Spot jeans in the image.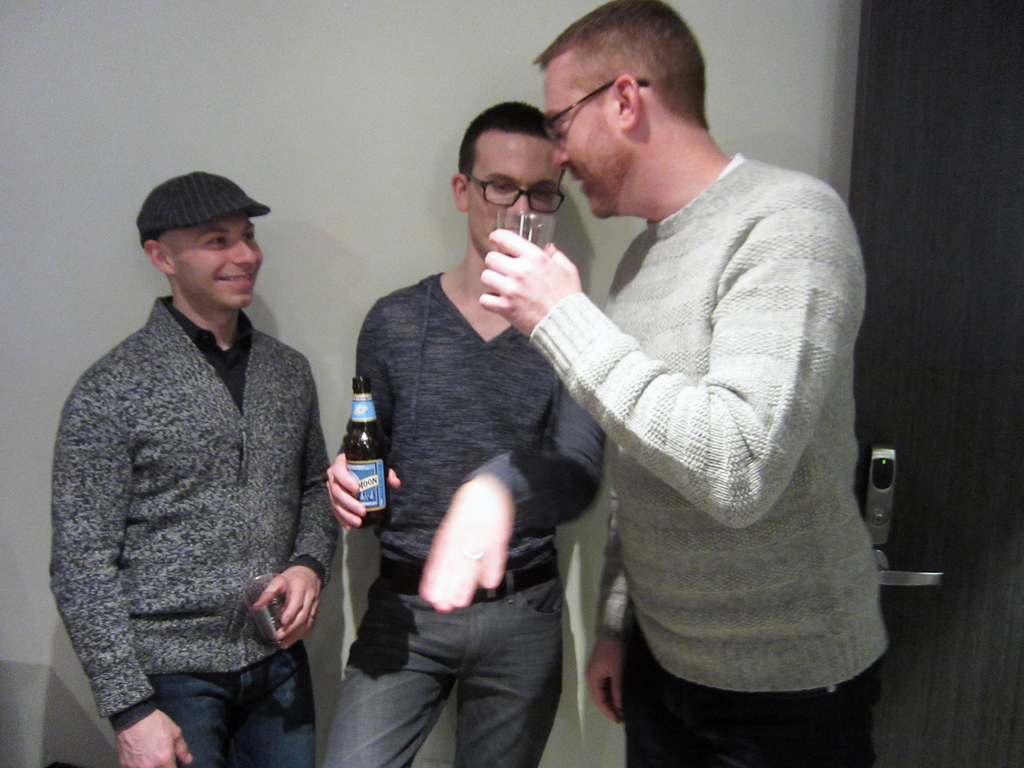
jeans found at <region>140, 640, 314, 767</region>.
